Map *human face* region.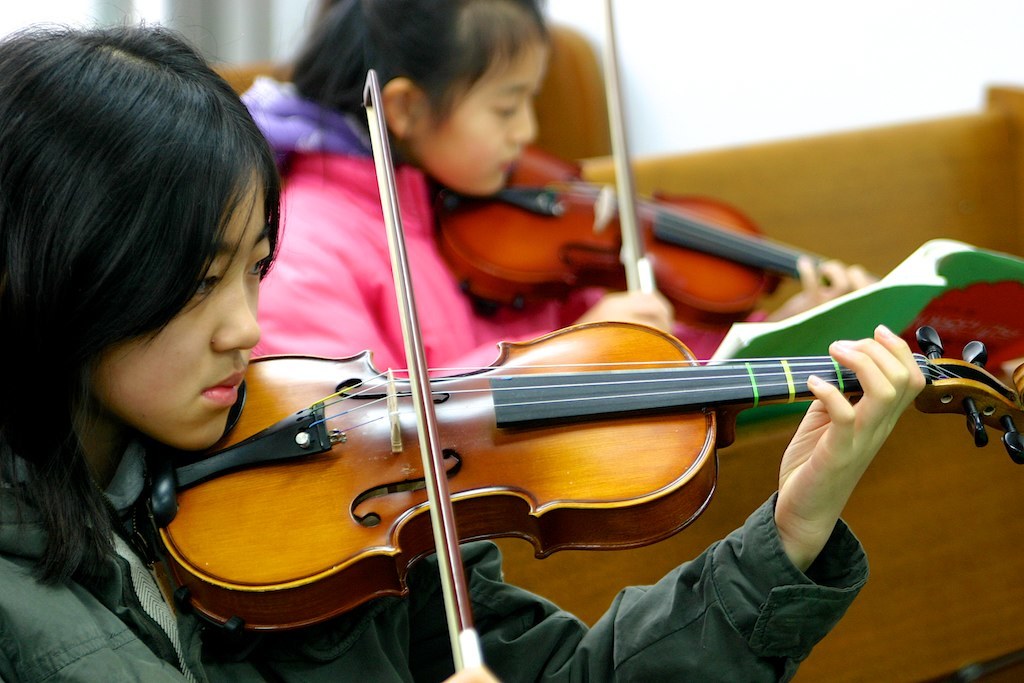
Mapped to left=416, top=36, right=553, bottom=198.
